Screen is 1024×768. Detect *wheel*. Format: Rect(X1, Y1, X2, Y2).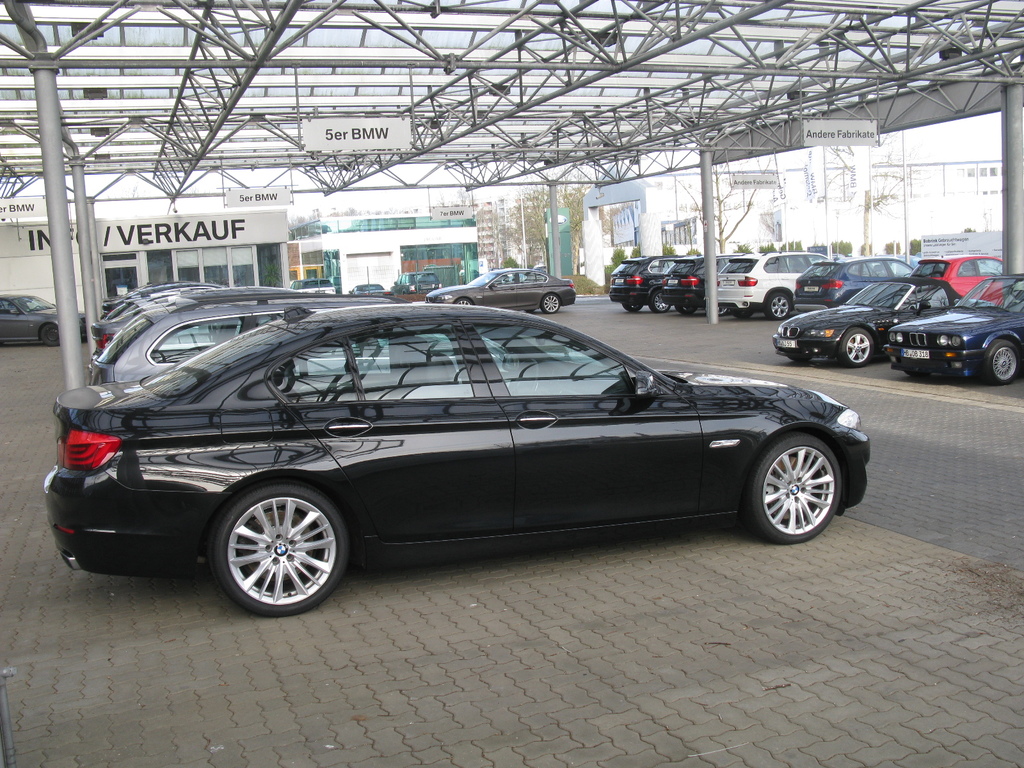
Rect(522, 308, 536, 311).
